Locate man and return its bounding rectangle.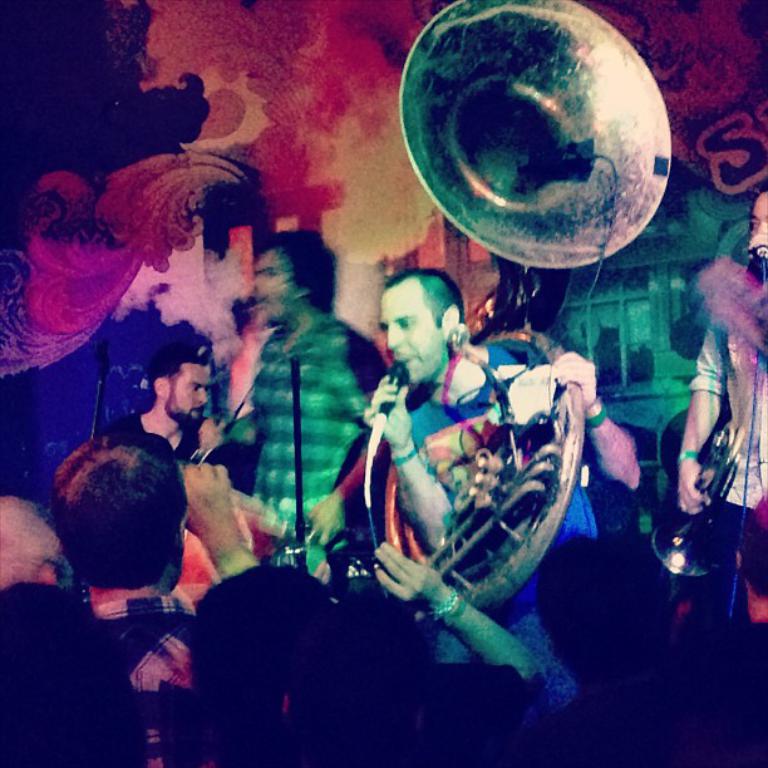
box(107, 348, 236, 464).
